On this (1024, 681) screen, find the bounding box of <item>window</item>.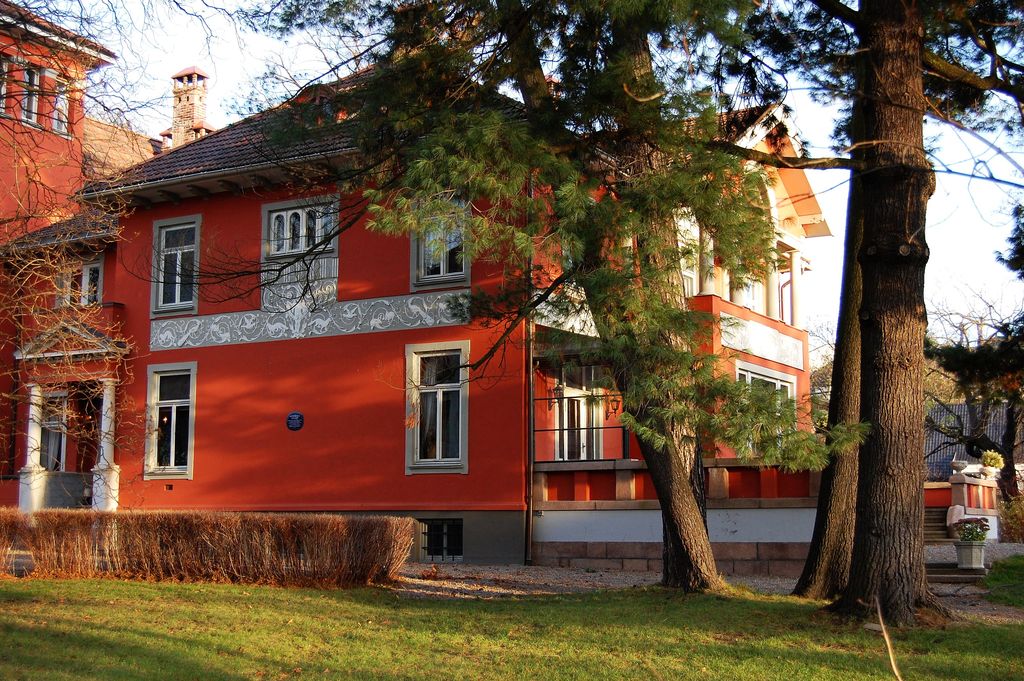
Bounding box: locate(60, 250, 112, 309).
